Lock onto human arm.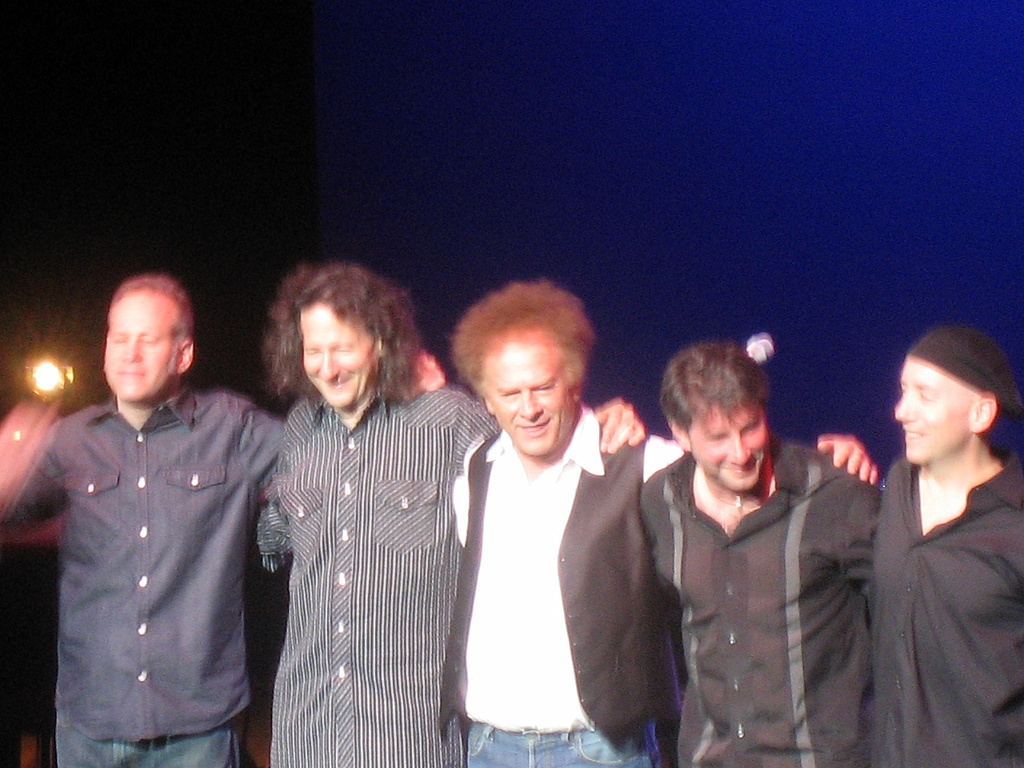
Locked: {"left": 452, "top": 379, "right": 643, "bottom": 520}.
